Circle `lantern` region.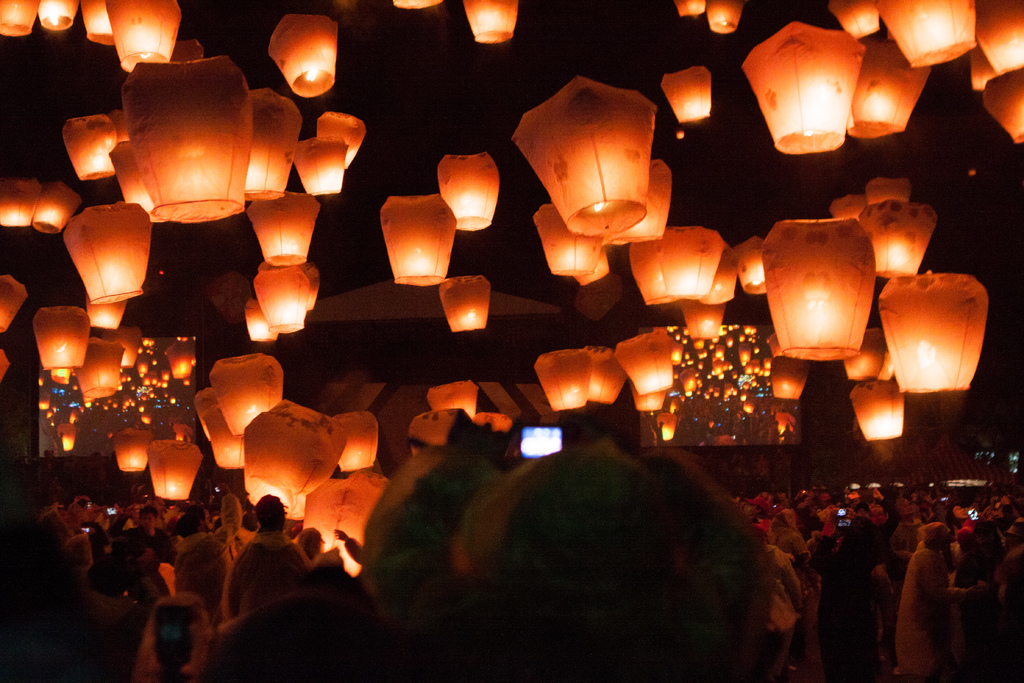
Region: 434:151:497:231.
